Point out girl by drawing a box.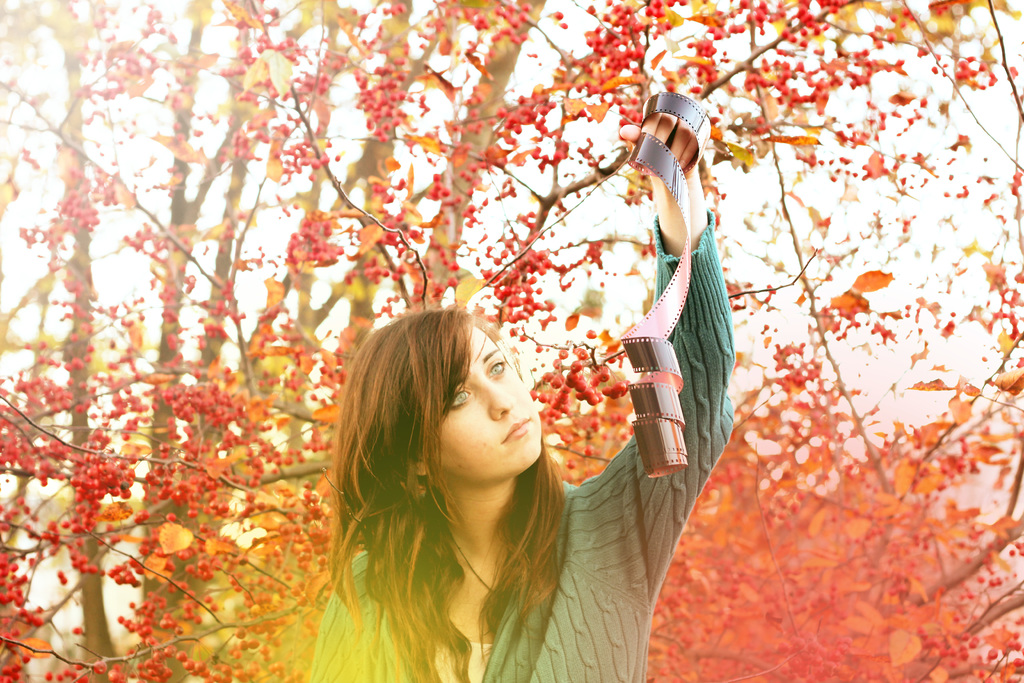
309,114,732,682.
